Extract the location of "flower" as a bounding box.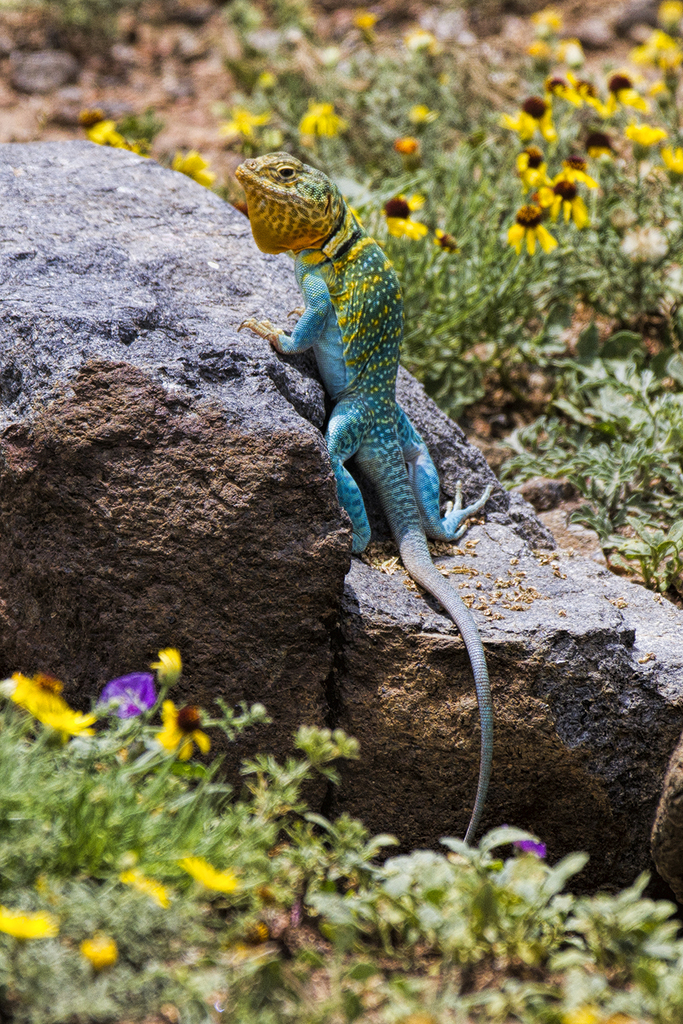
664,145,682,187.
